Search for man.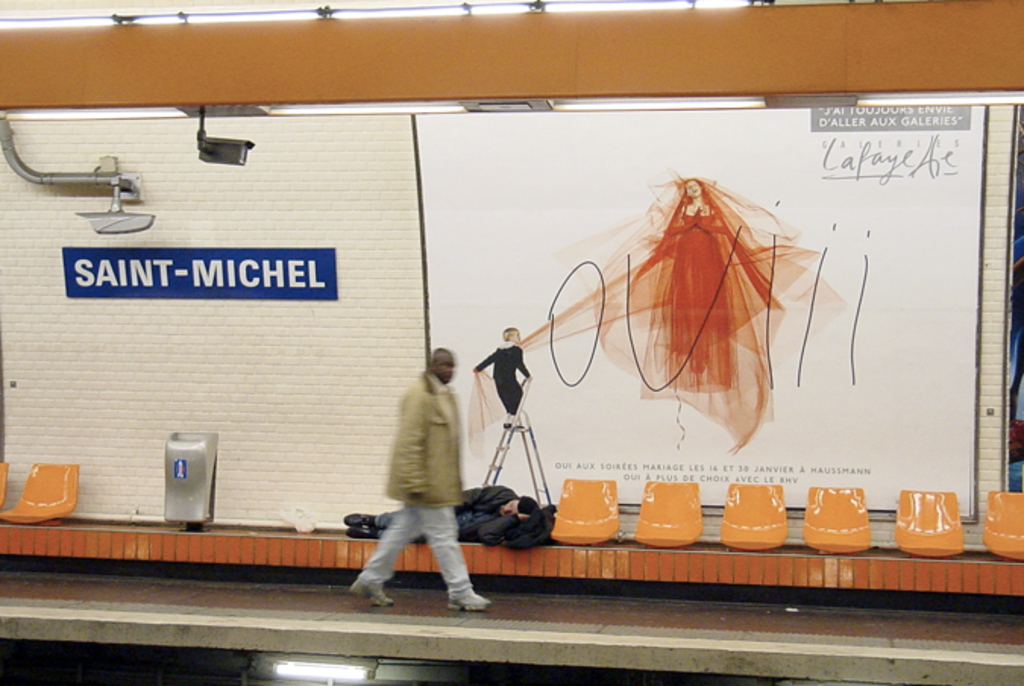
Found at x1=346 y1=343 x2=502 y2=613.
